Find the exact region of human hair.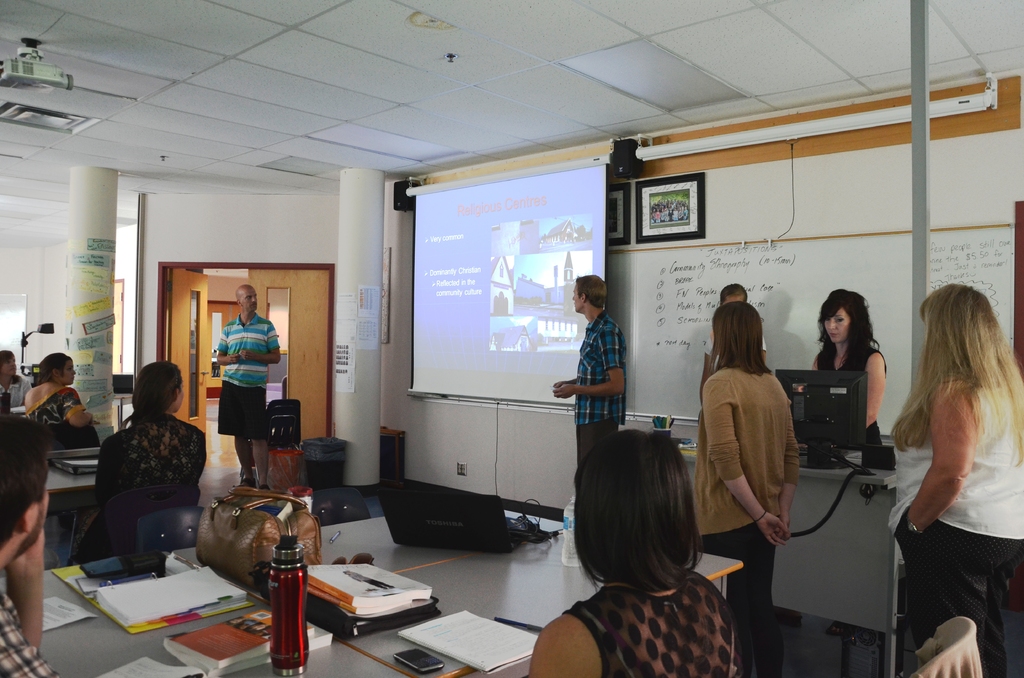
Exact region: (x1=904, y1=280, x2=1010, y2=506).
